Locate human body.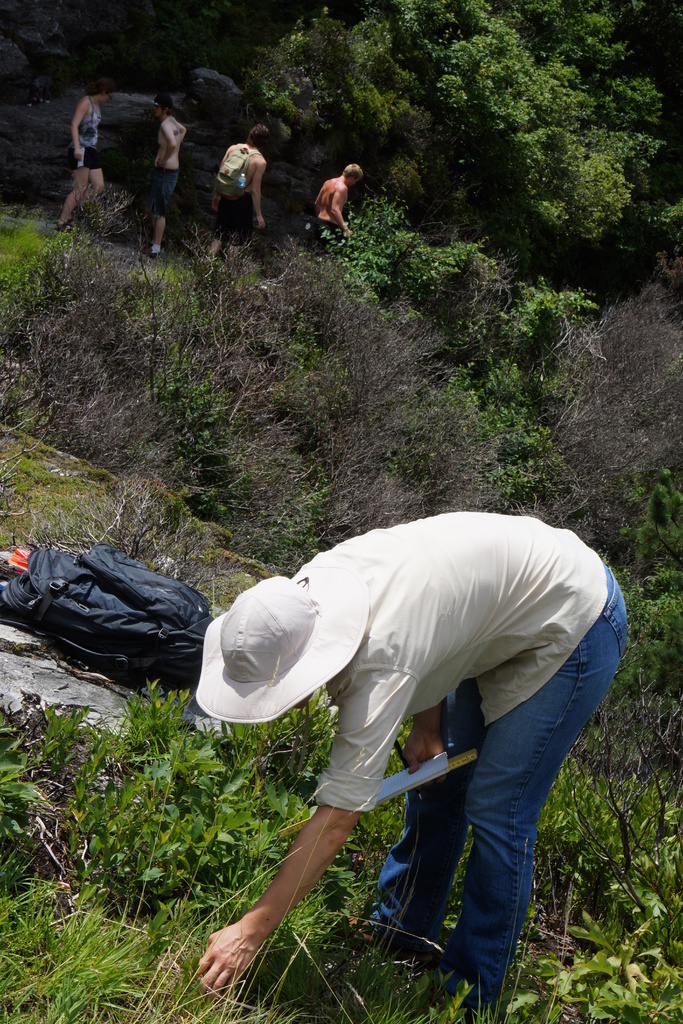
Bounding box: locate(56, 81, 107, 226).
